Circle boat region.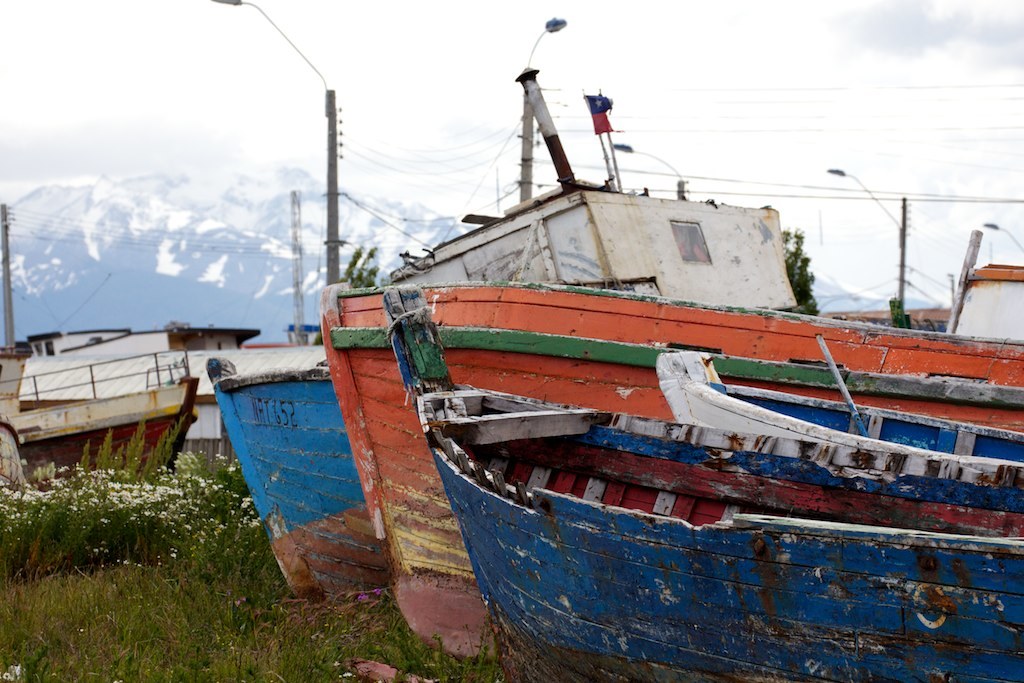
Region: {"x1": 305, "y1": 276, "x2": 1023, "y2": 676}.
